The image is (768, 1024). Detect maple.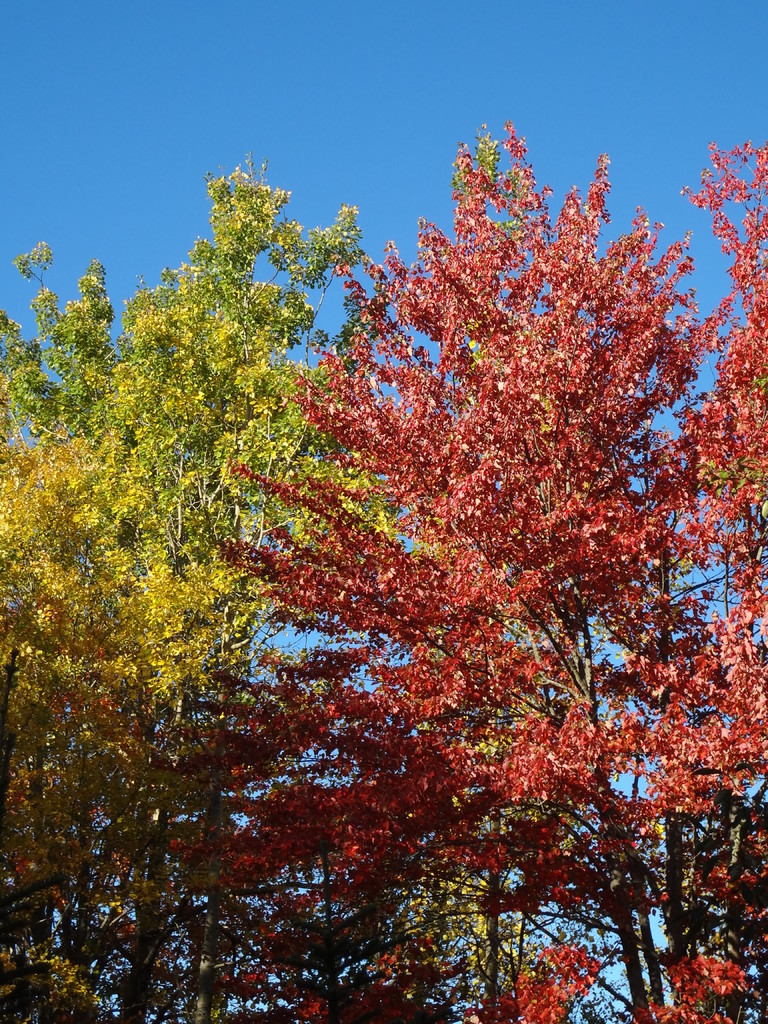
Detection: <region>0, 108, 767, 1023</region>.
